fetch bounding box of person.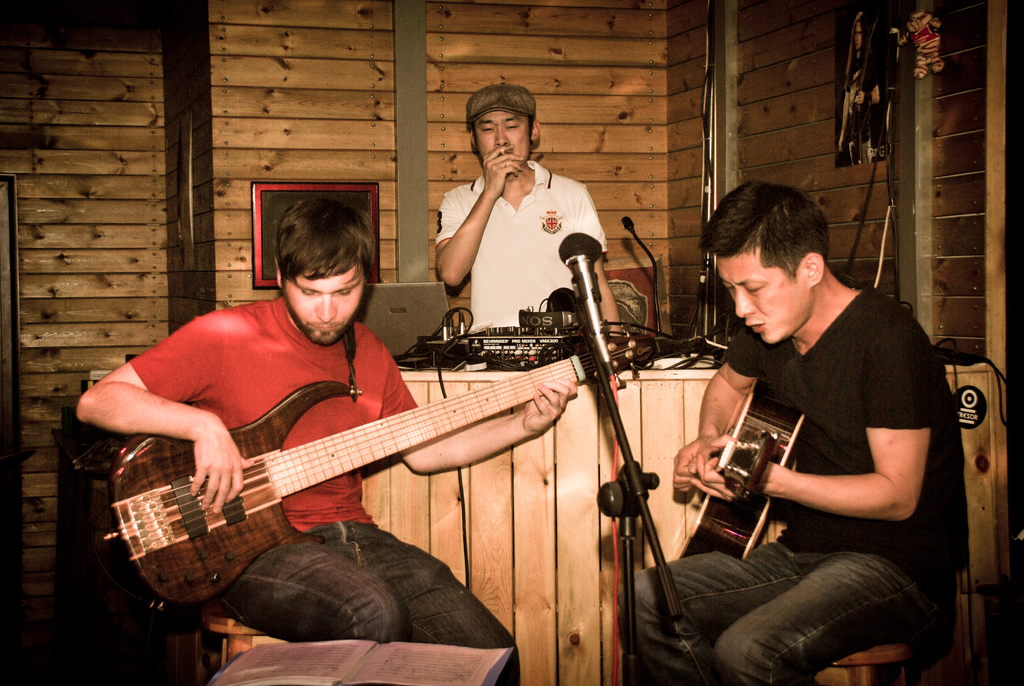
Bbox: 77:197:579:685.
